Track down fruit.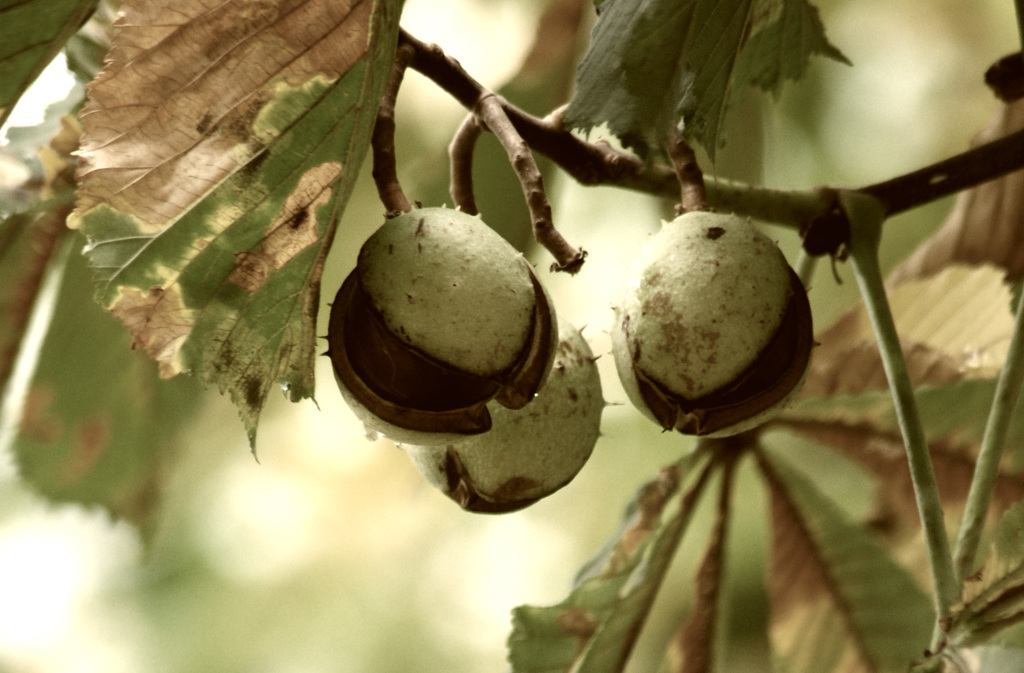
Tracked to 623,211,814,419.
